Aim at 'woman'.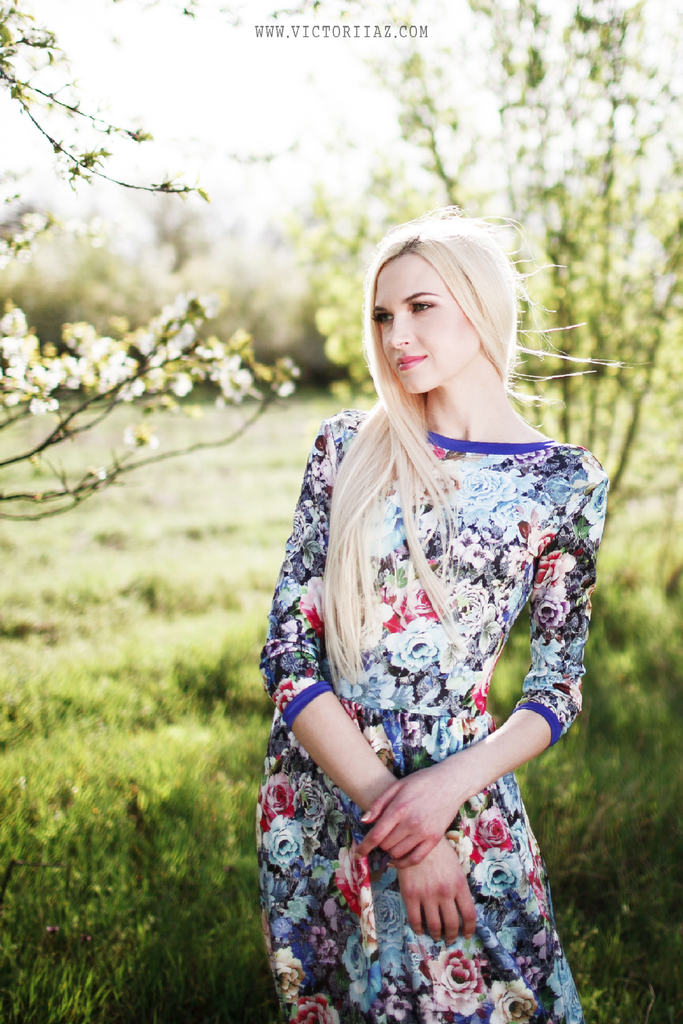
Aimed at [261,202,607,1023].
